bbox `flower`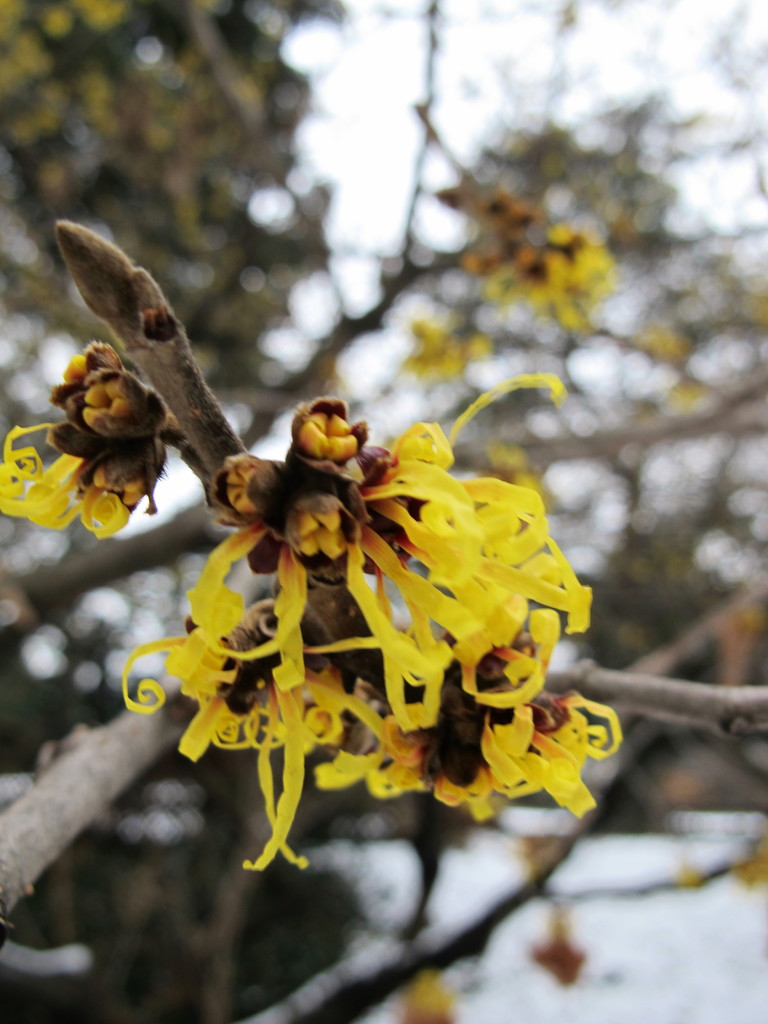
Rect(534, 927, 589, 984)
